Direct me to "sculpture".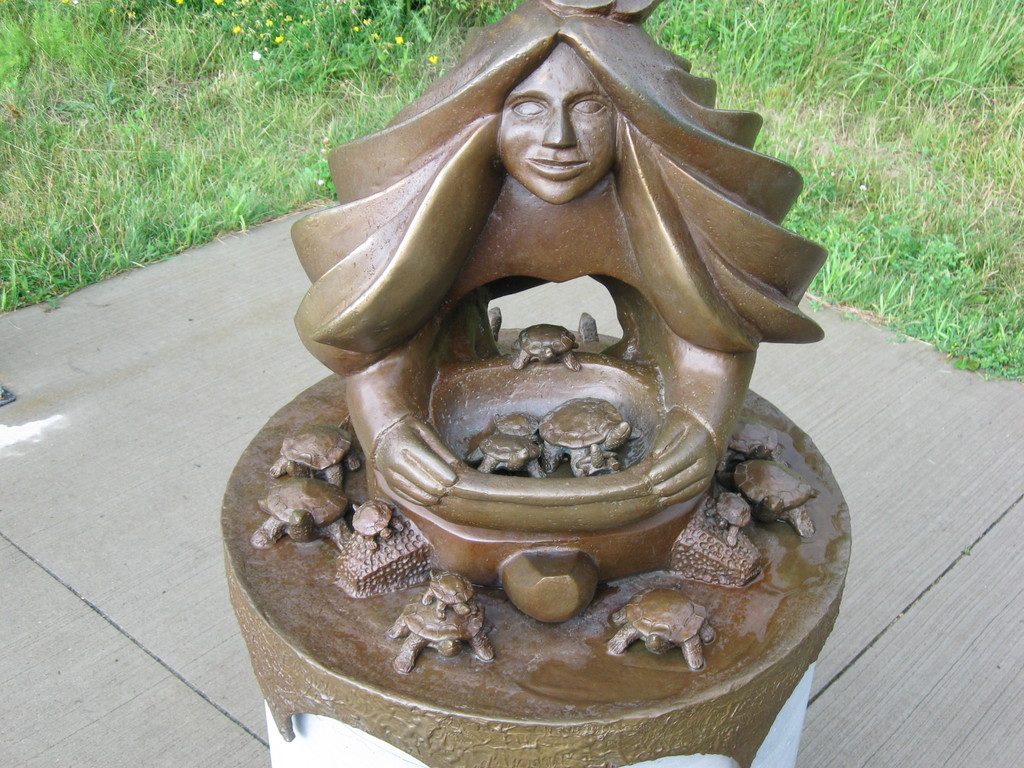
Direction: 263:0:845:760.
